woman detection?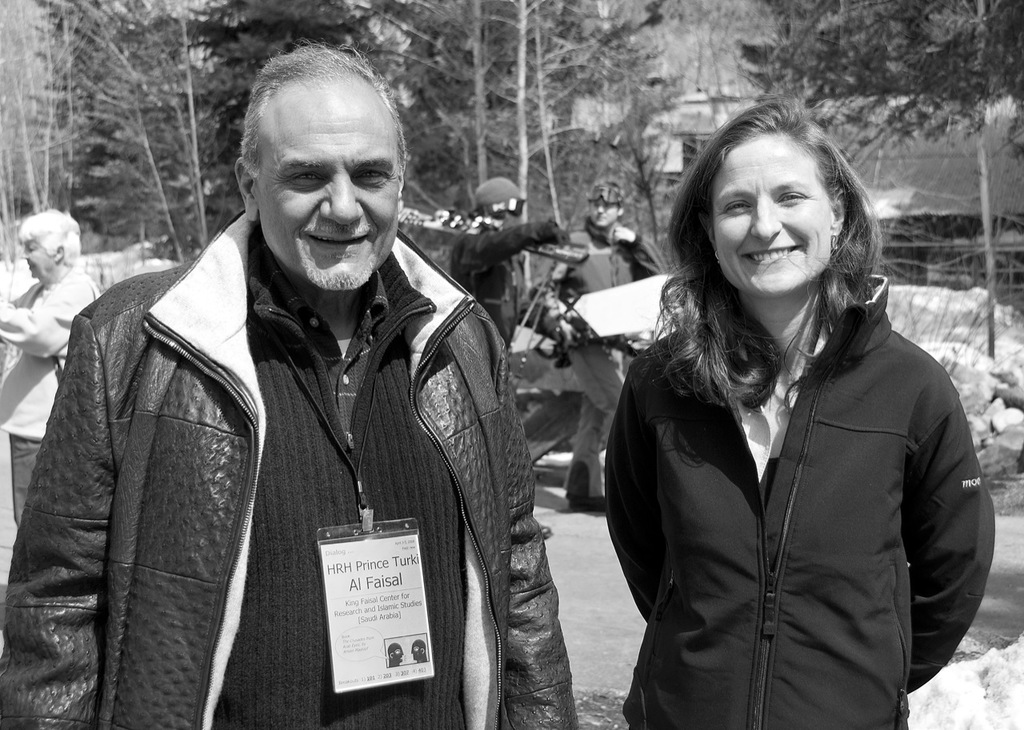
pyautogui.locateOnScreen(0, 211, 99, 532)
